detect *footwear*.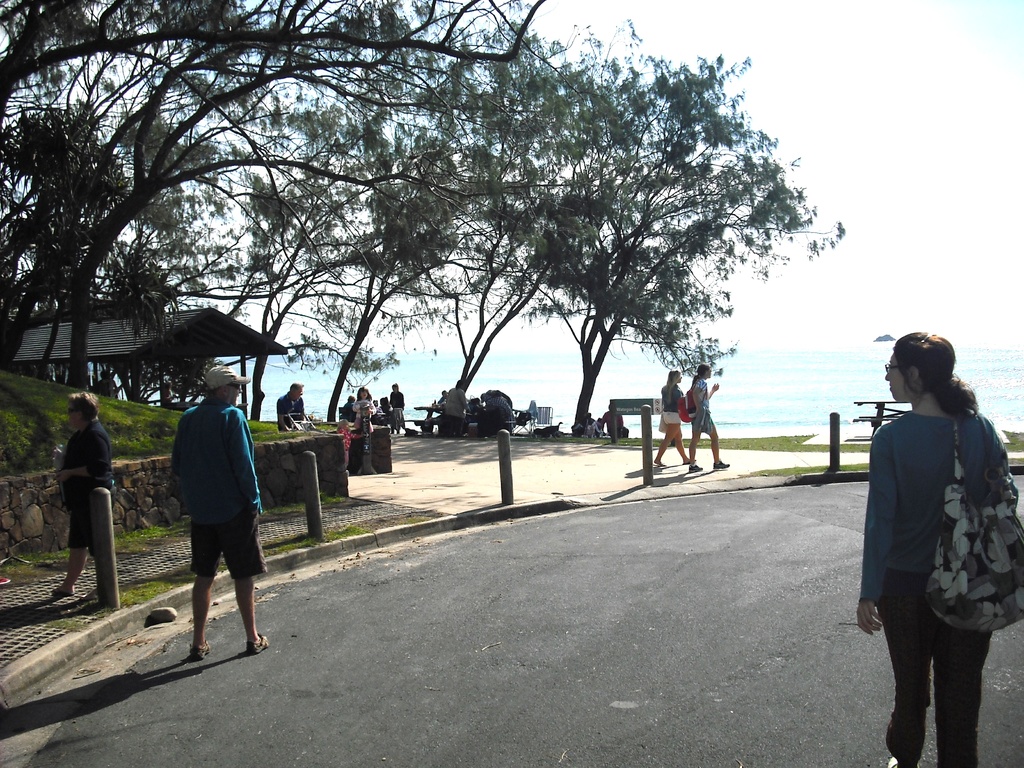
Detected at {"left": 713, "top": 459, "right": 729, "bottom": 468}.
